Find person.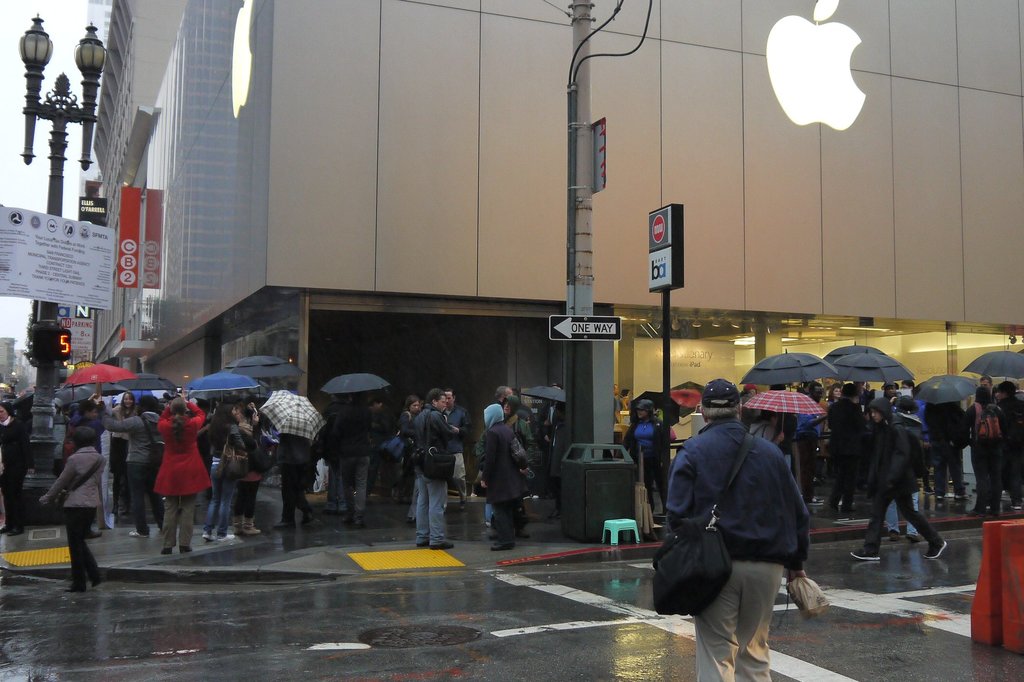
(x1=836, y1=393, x2=950, y2=561).
